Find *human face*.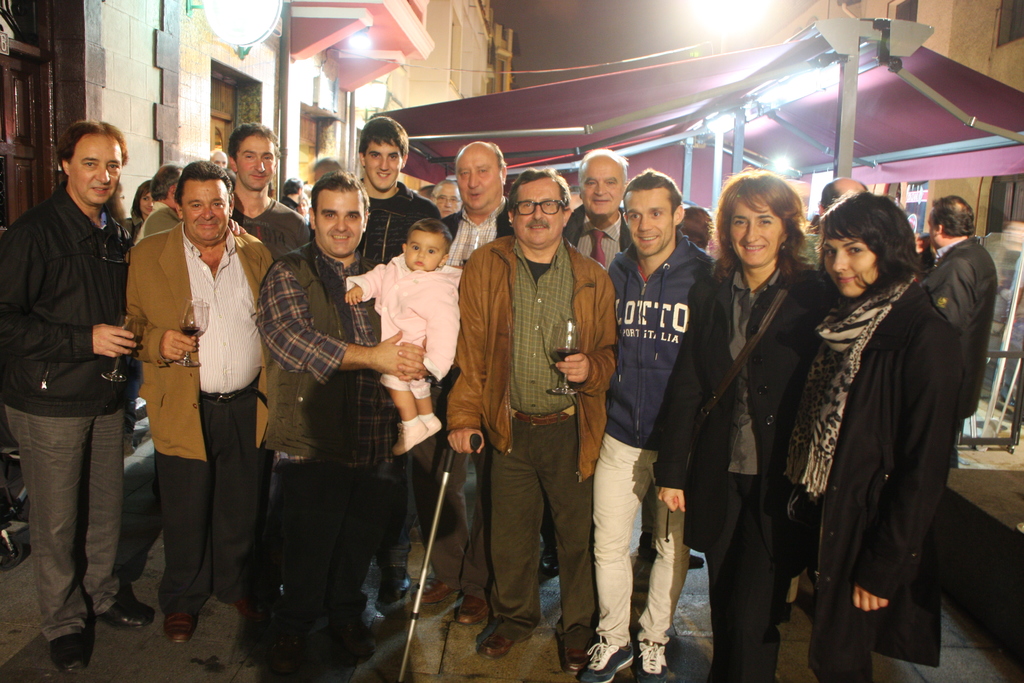
l=821, t=220, r=884, b=299.
